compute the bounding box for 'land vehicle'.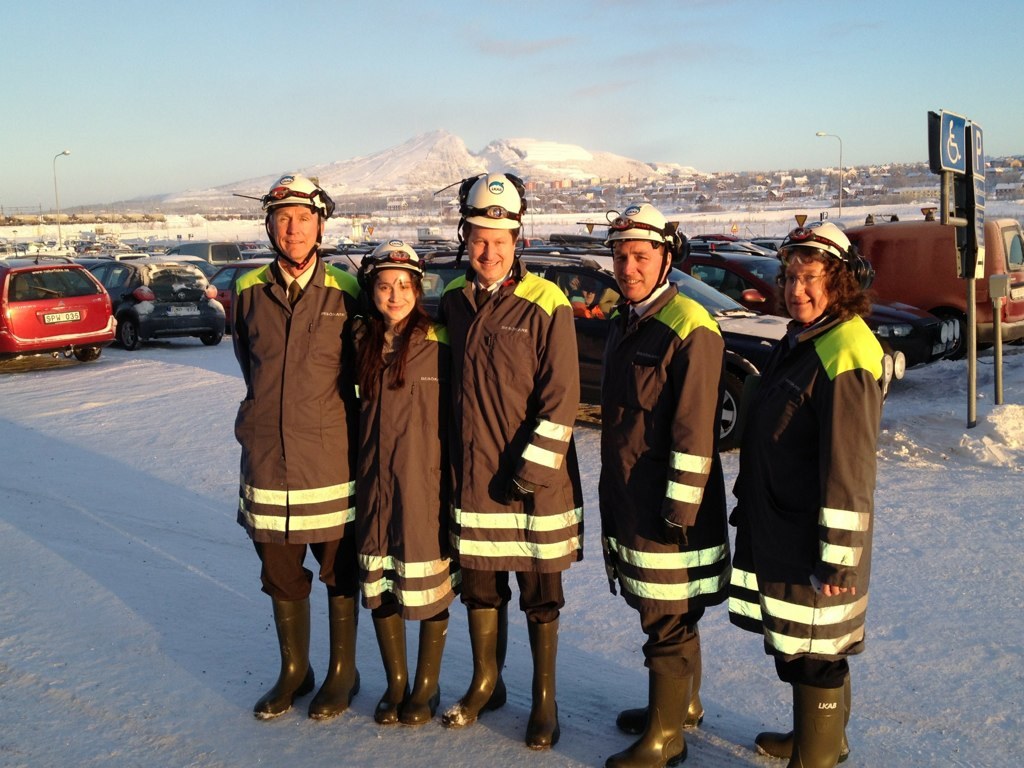
region(210, 264, 270, 306).
